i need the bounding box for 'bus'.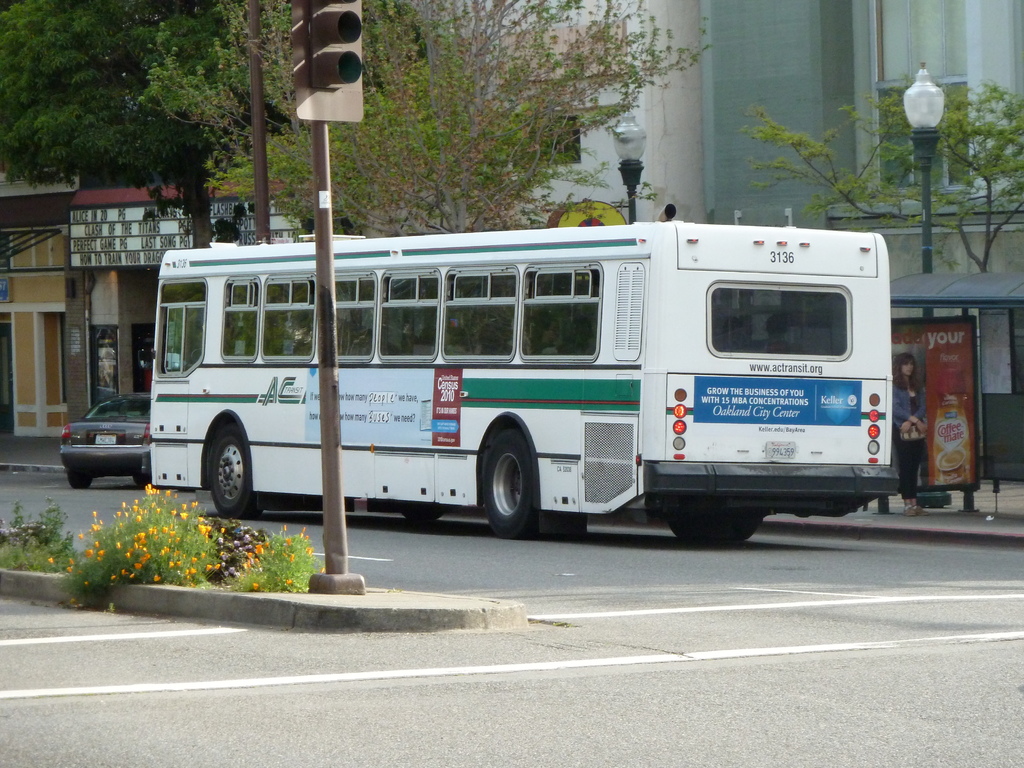
Here it is: rect(134, 228, 899, 542).
